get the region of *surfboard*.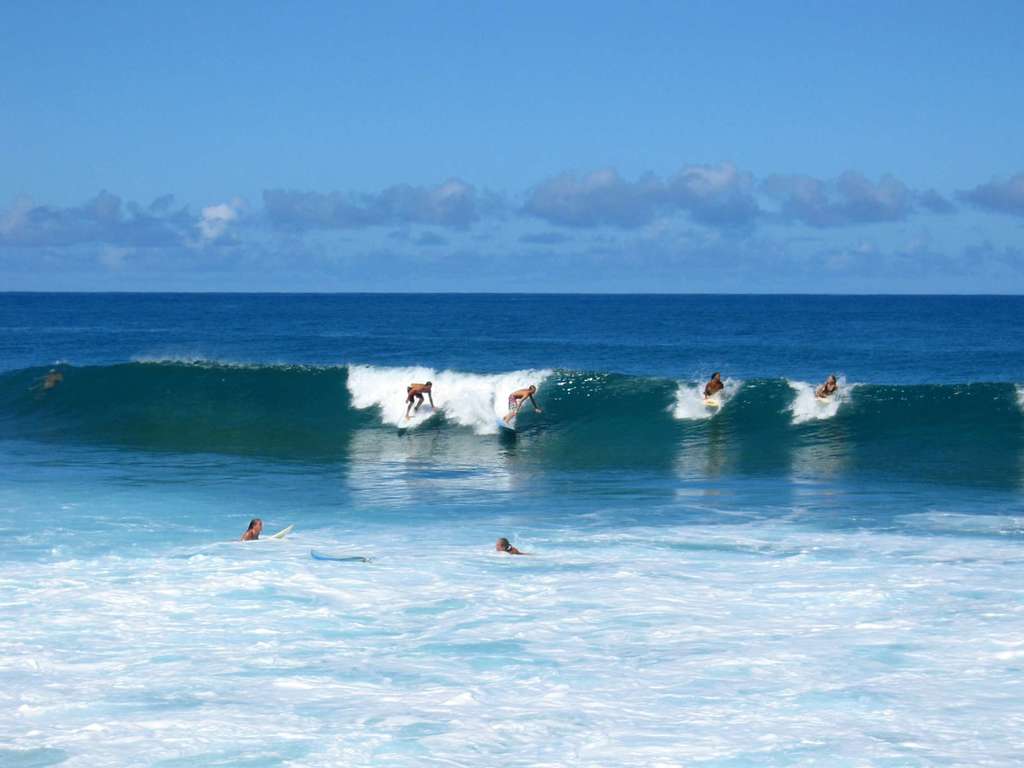
bbox(815, 397, 832, 406).
